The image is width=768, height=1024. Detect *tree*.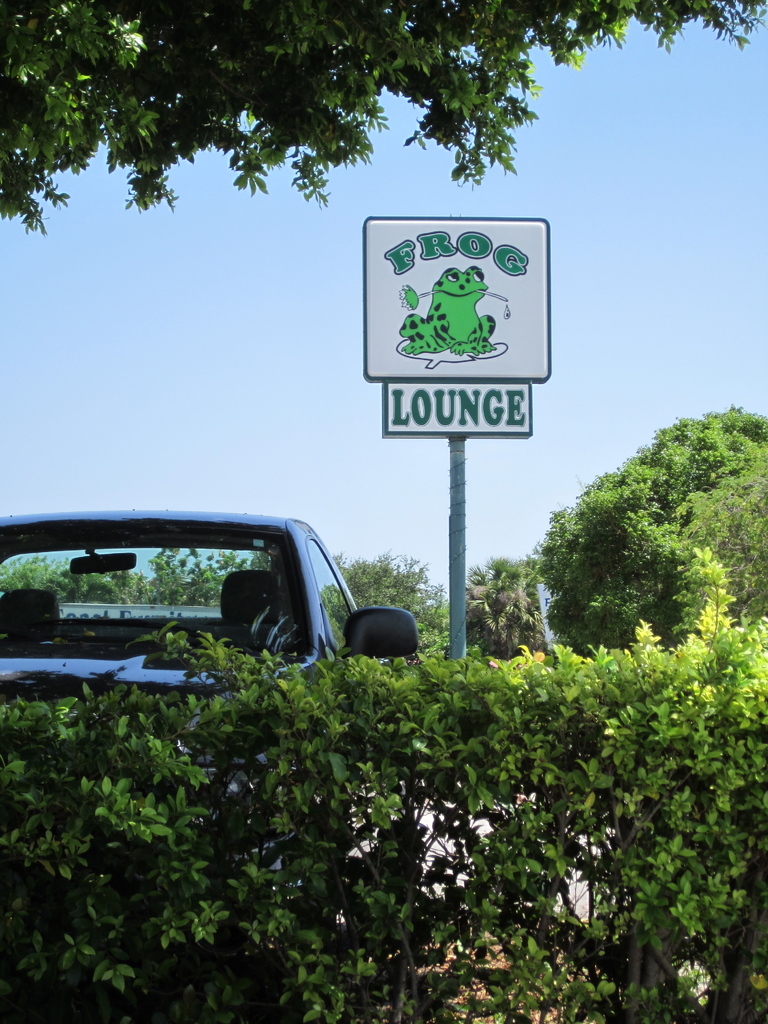
Detection: Rect(344, 552, 463, 664).
